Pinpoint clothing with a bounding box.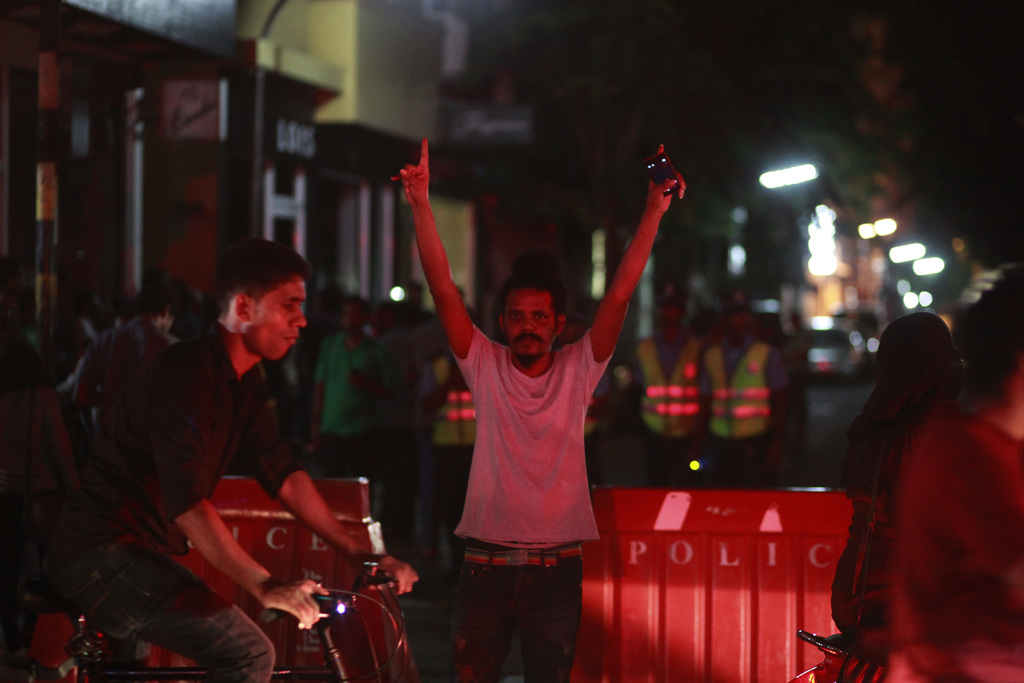
bbox(41, 334, 308, 584).
